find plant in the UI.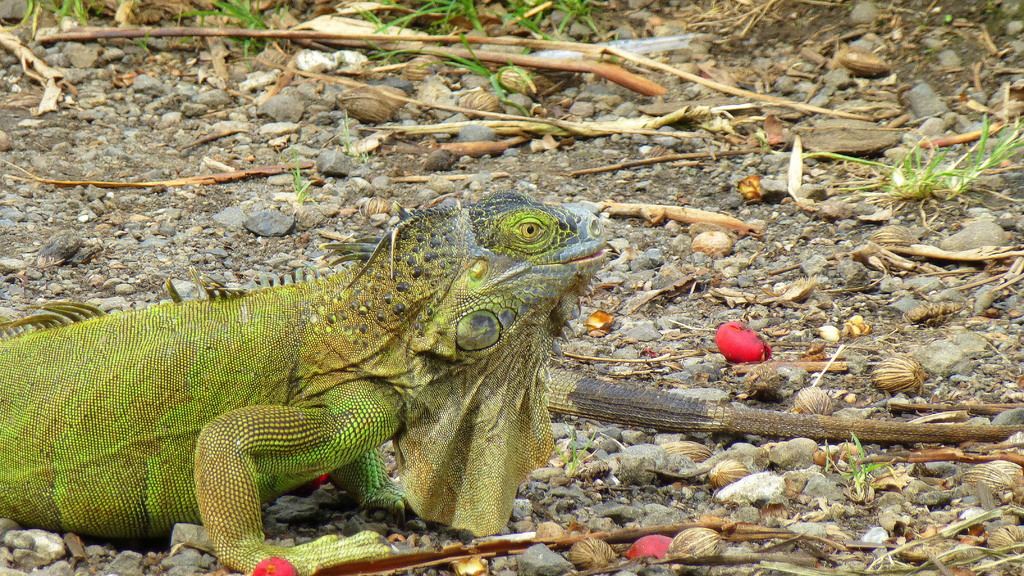
UI element at box=[168, 0, 304, 80].
